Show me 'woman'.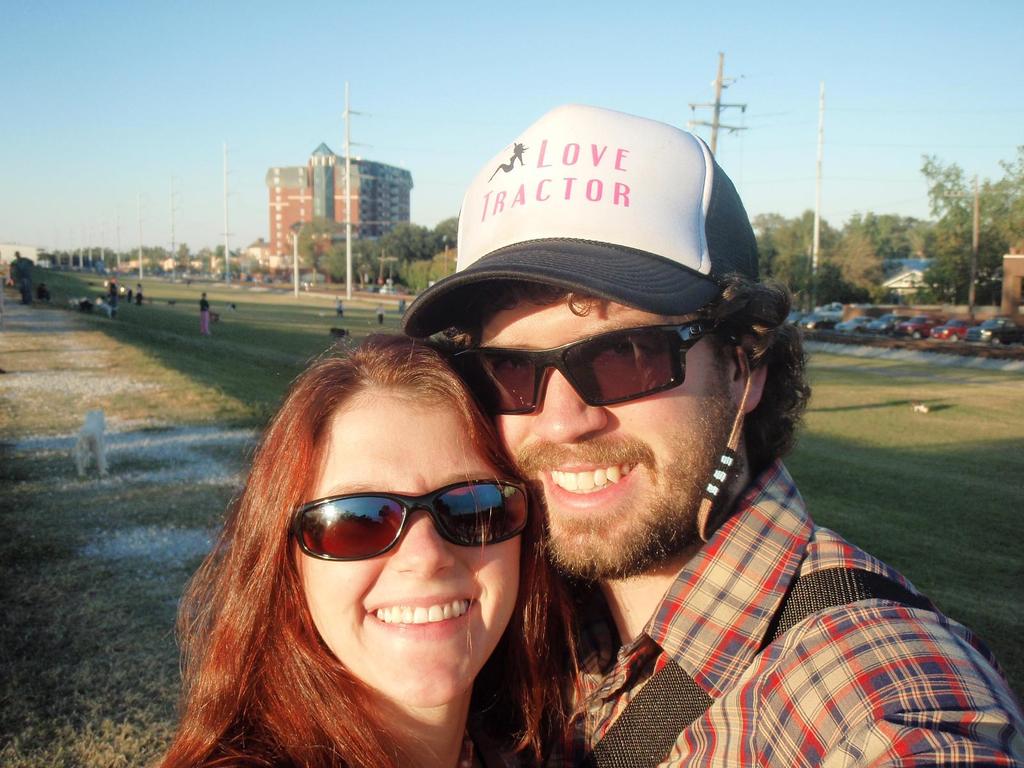
'woman' is here: 158/335/591/767.
